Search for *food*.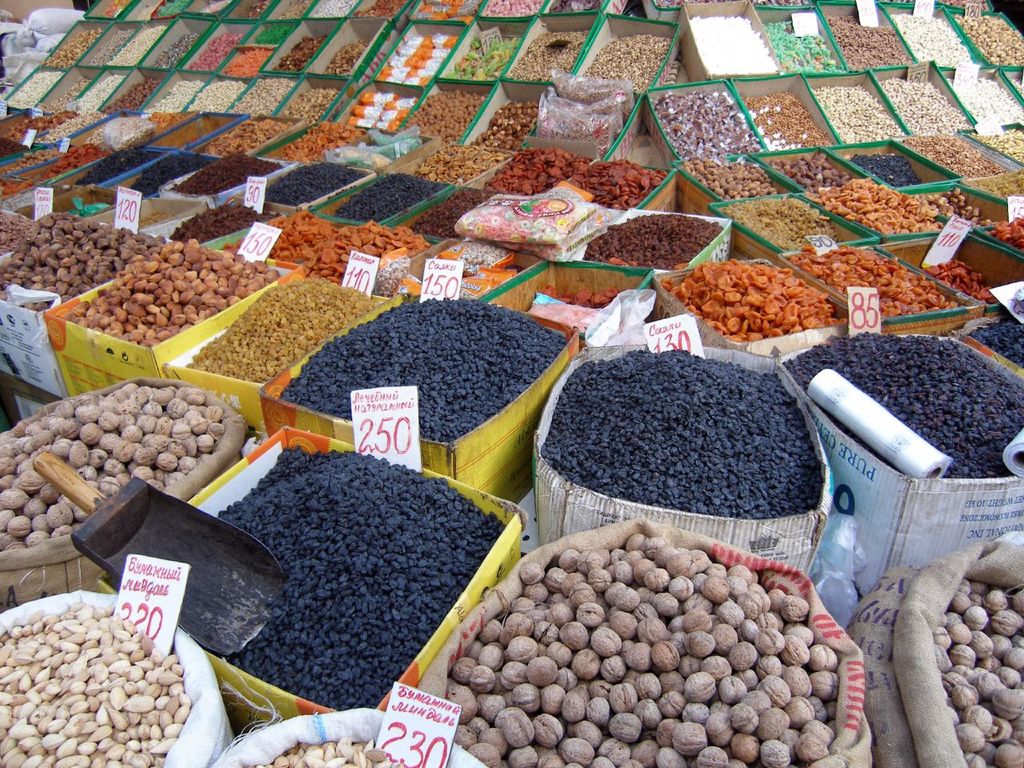
Found at Rect(198, 0, 233, 17).
